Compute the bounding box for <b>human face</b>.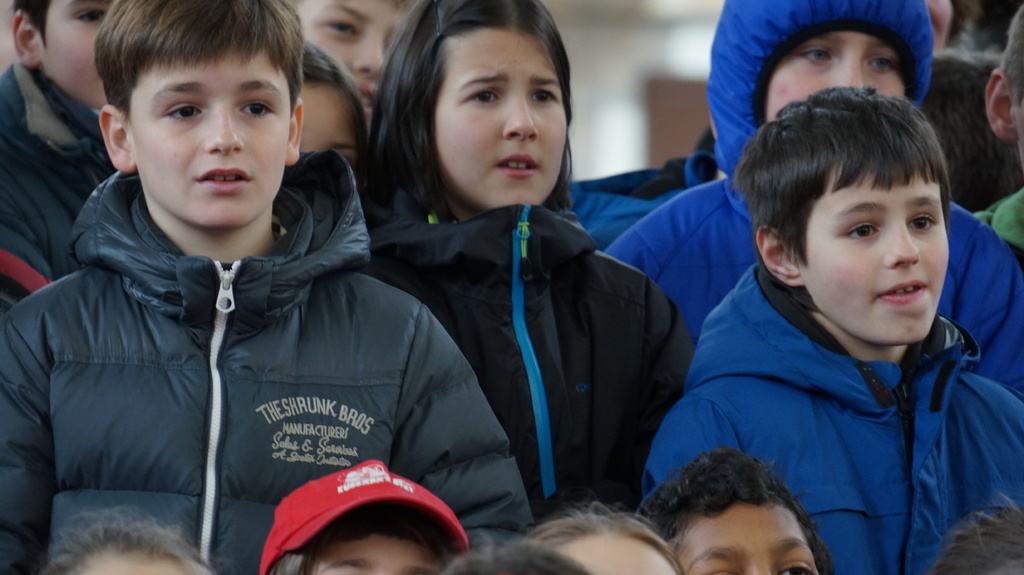
locate(555, 533, 679, 574).
